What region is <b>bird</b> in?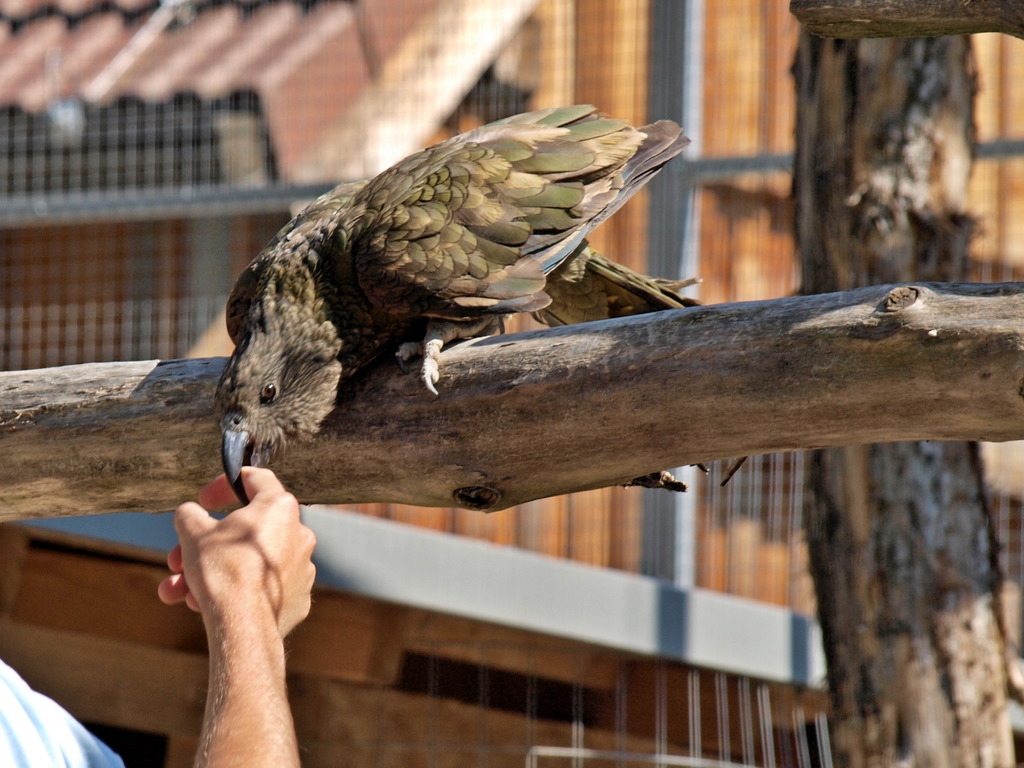
<box>218,95,700,518</box>.
